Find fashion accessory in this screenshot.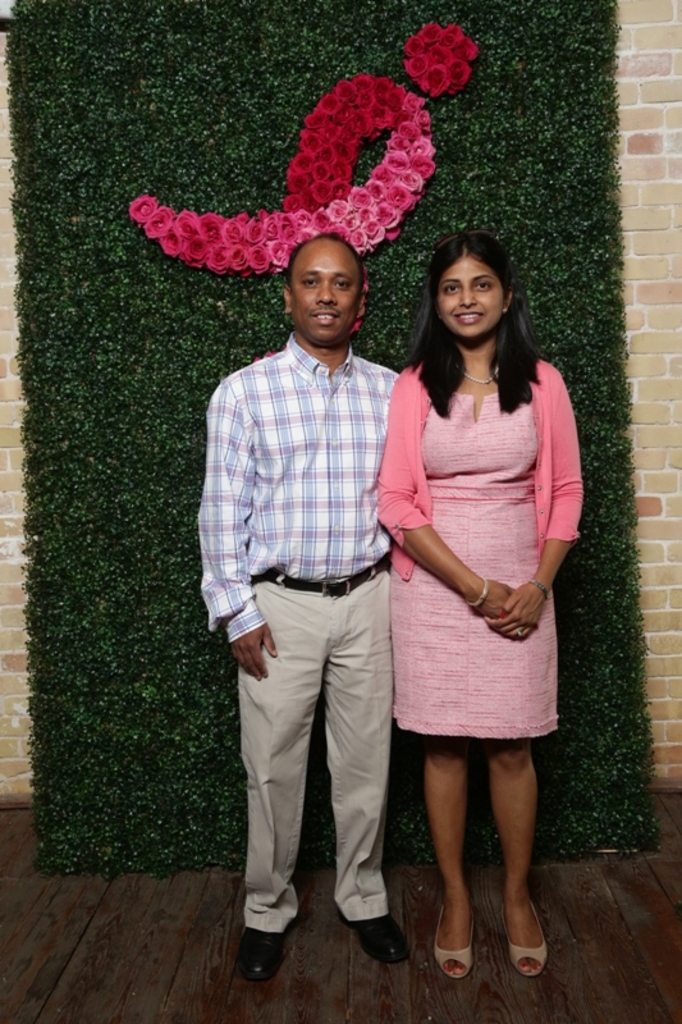
The bounding box for fashion accessory is box(235, 927, 289, 984).
